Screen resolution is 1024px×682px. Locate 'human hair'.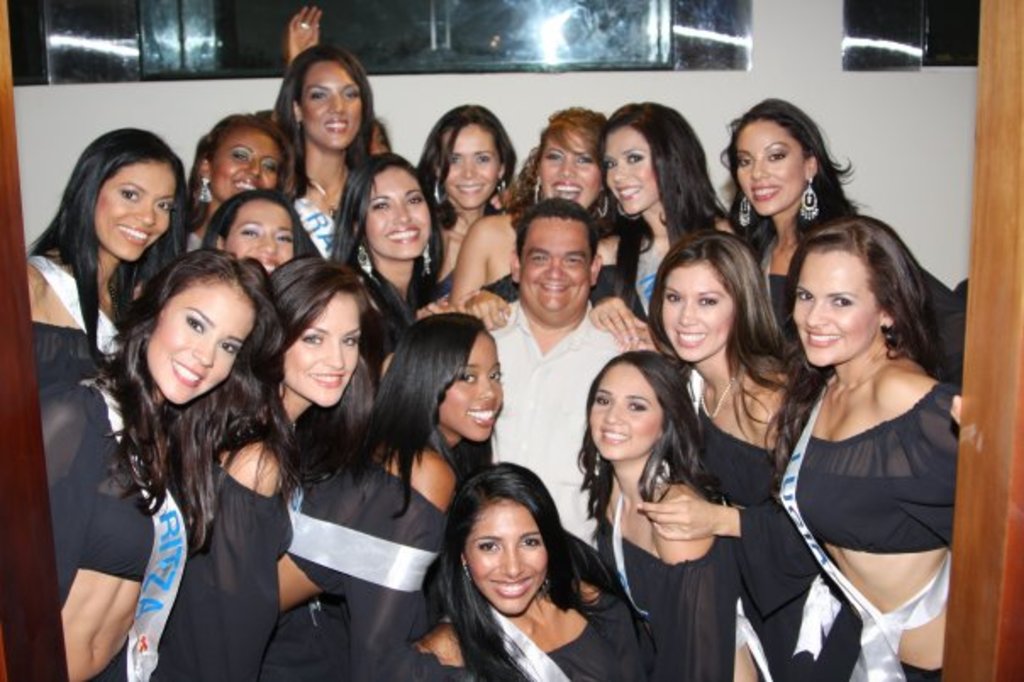
left=271, top=44, right=375, bottom=183.
